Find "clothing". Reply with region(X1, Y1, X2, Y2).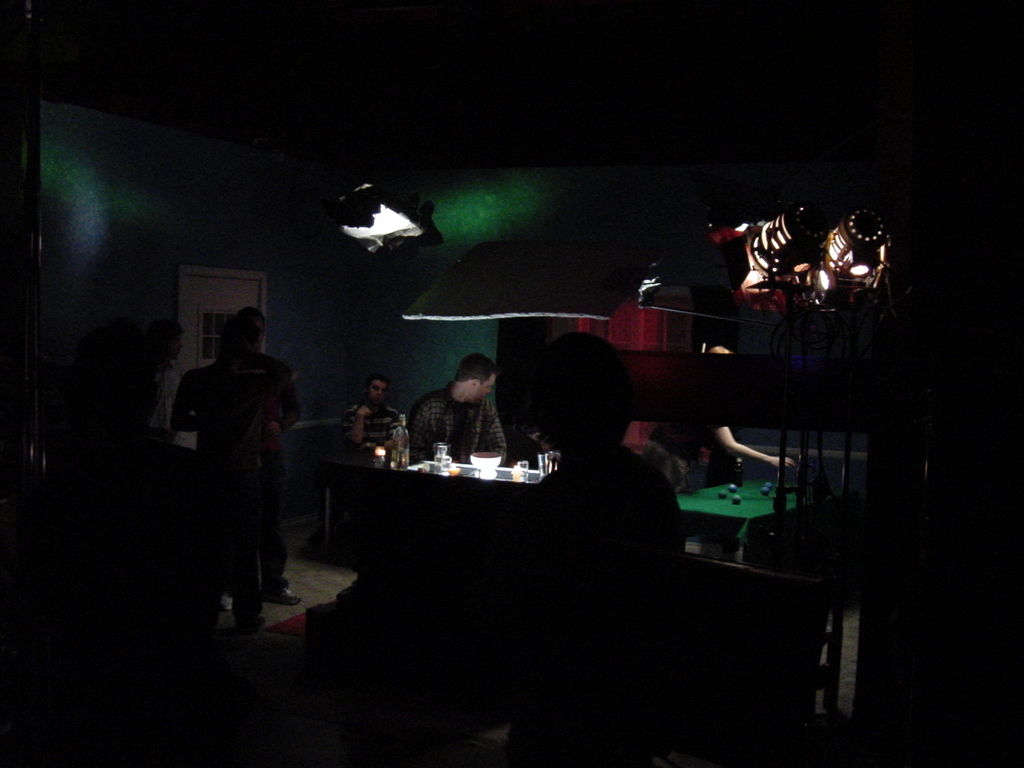
region(335, 399, 403, 534).
